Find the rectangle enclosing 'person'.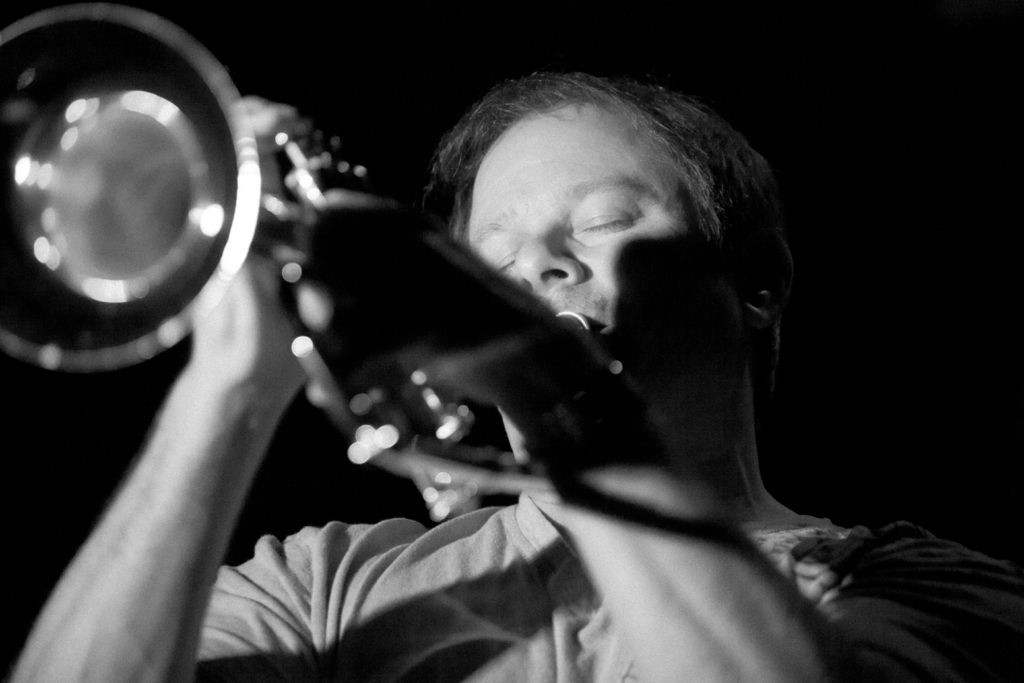
pyautogui.locateOnScreen(0, 72, 1023, 682).
